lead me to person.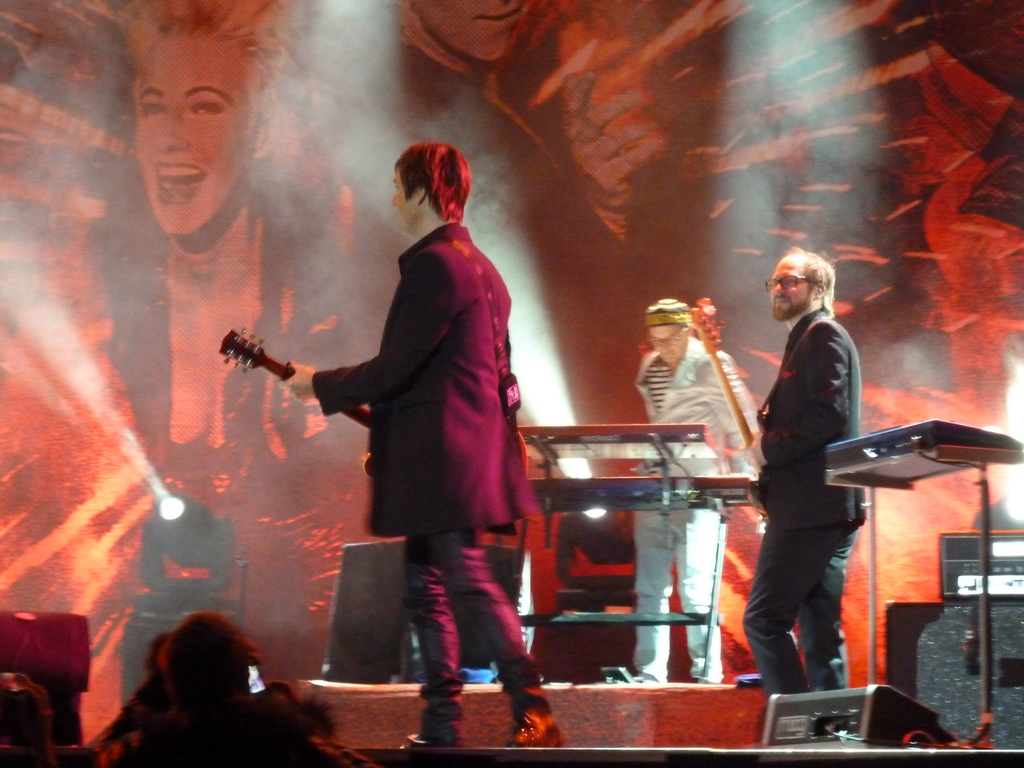
Lead to <box>323,0,577,281</box>.
